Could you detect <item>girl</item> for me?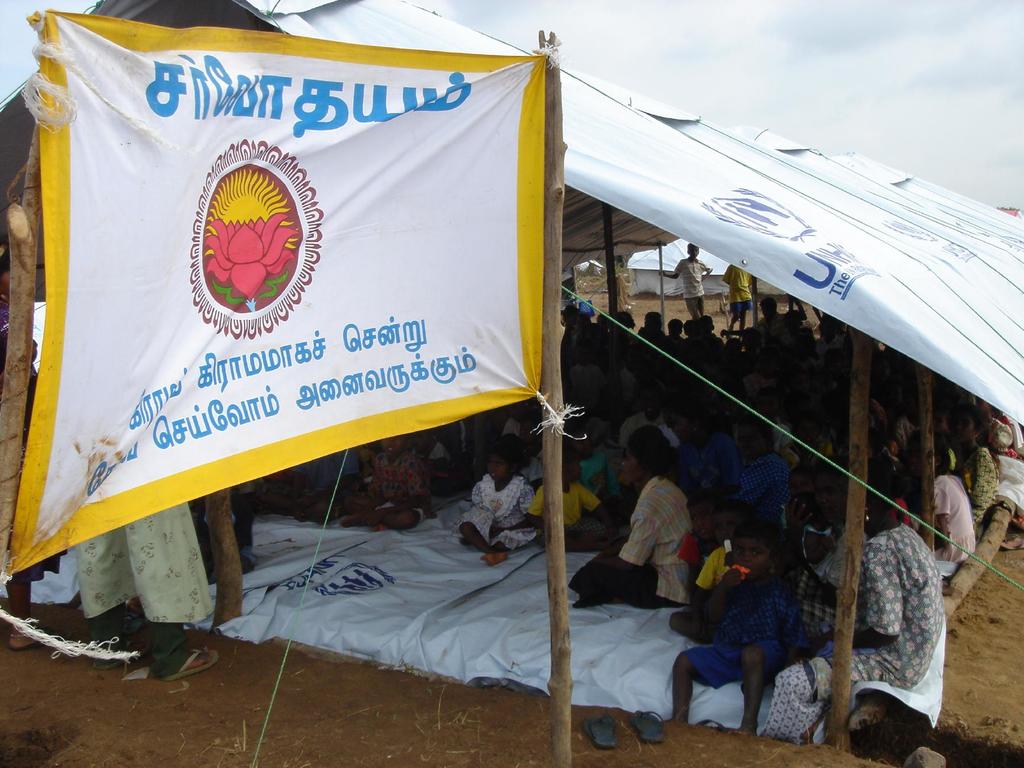
Detection result: bbox(574, 422, 714, 614).
